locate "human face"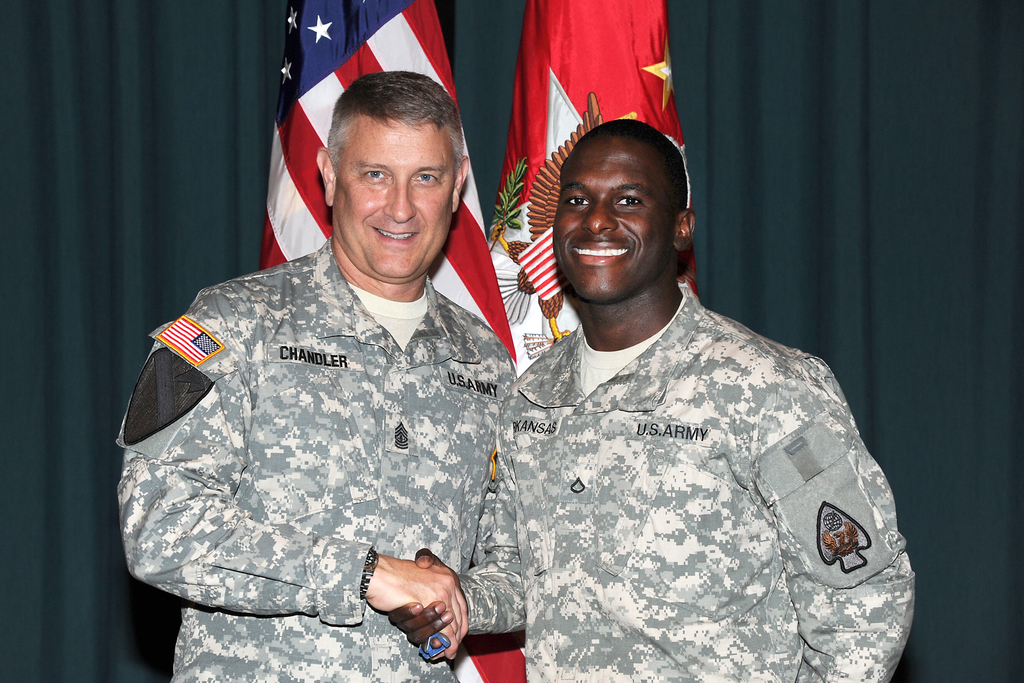
locate(554, 138, 676, 302)
